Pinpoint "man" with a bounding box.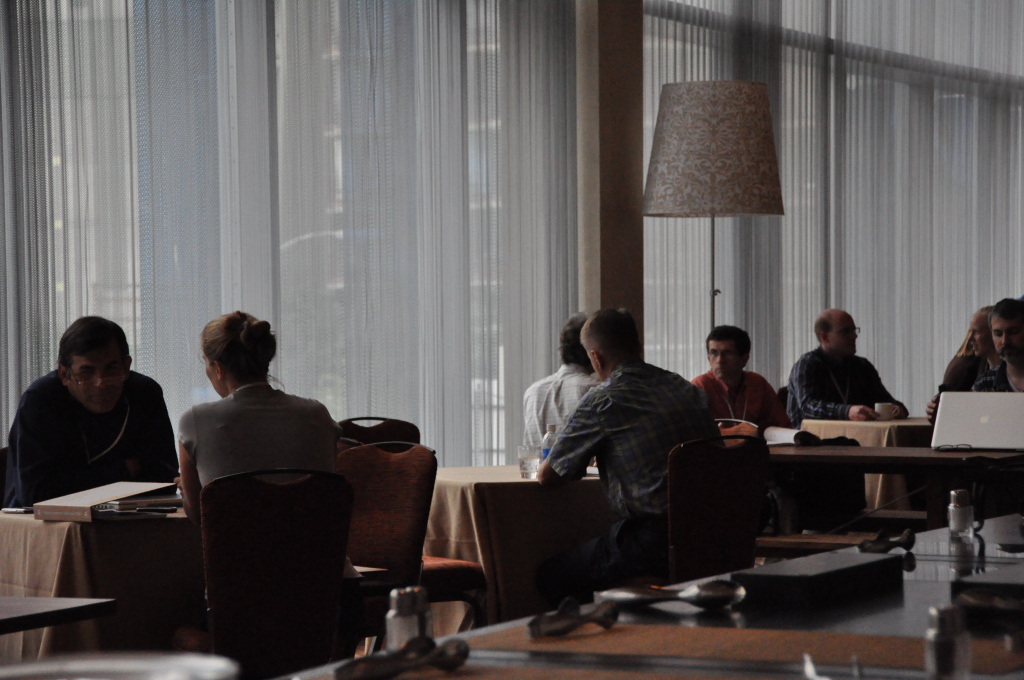
[693, 320, 793, 430].
